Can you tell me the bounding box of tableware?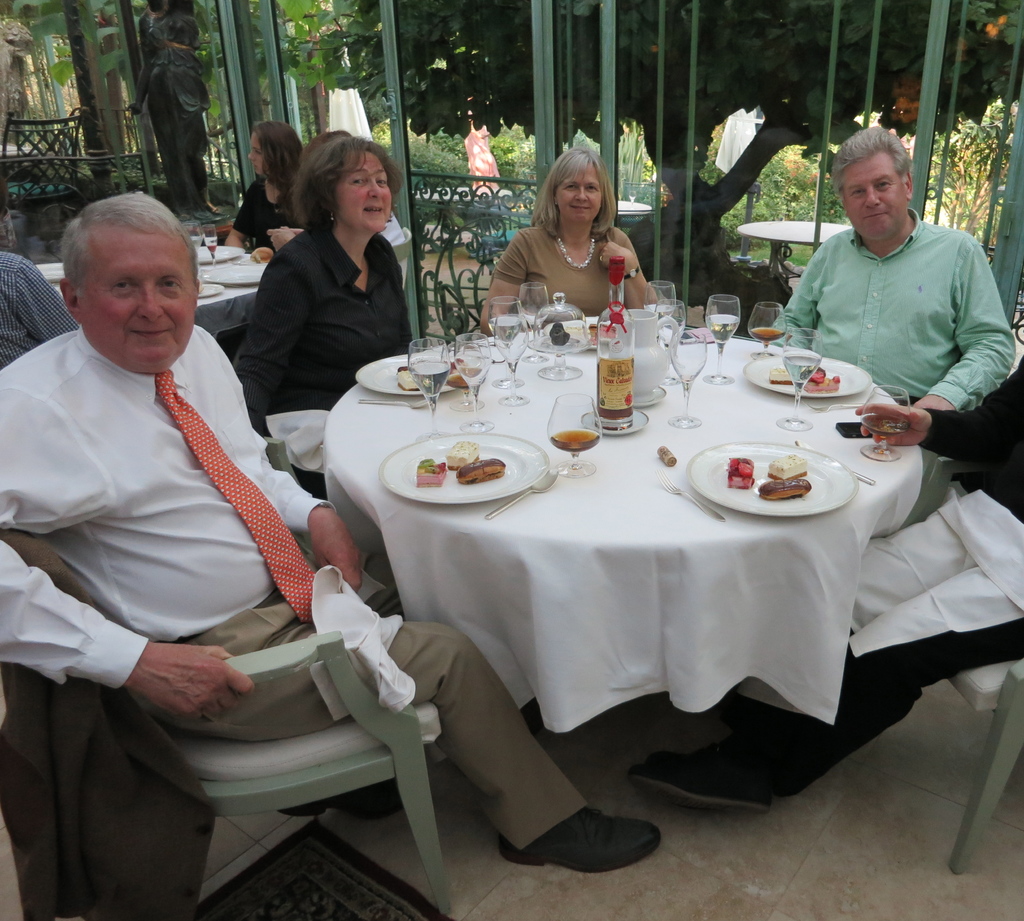
region(493, 295, 526, 391).
